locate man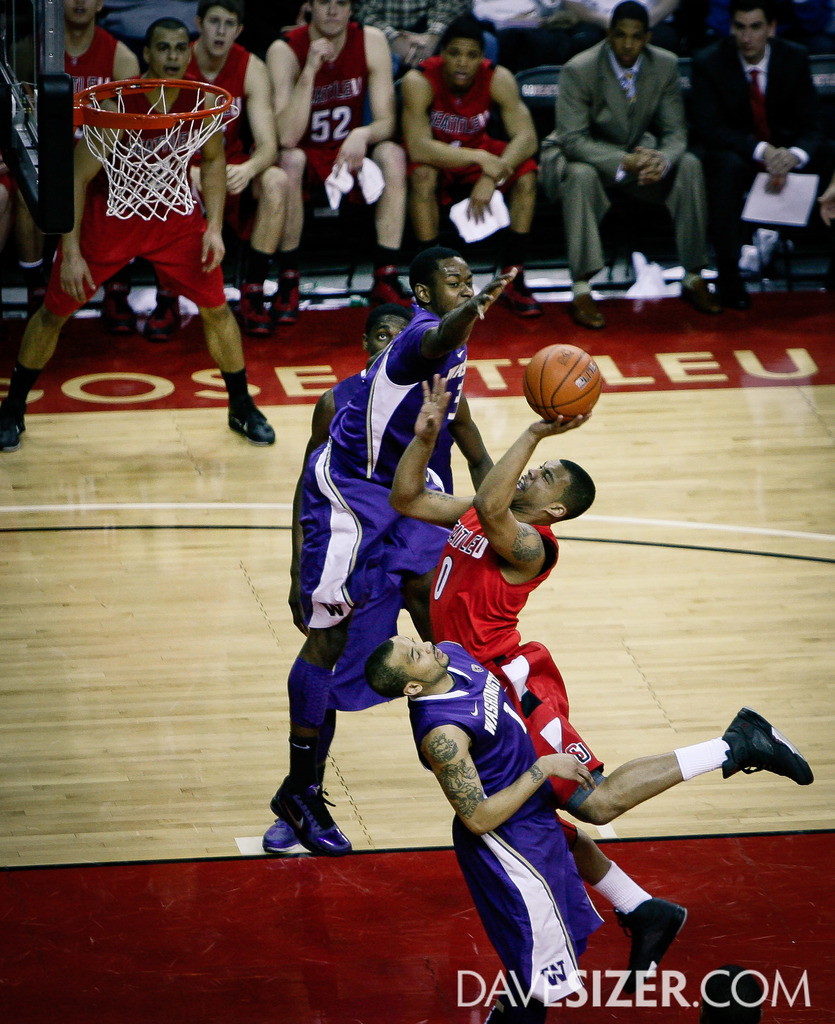
box(270, 244, 517, 856)
